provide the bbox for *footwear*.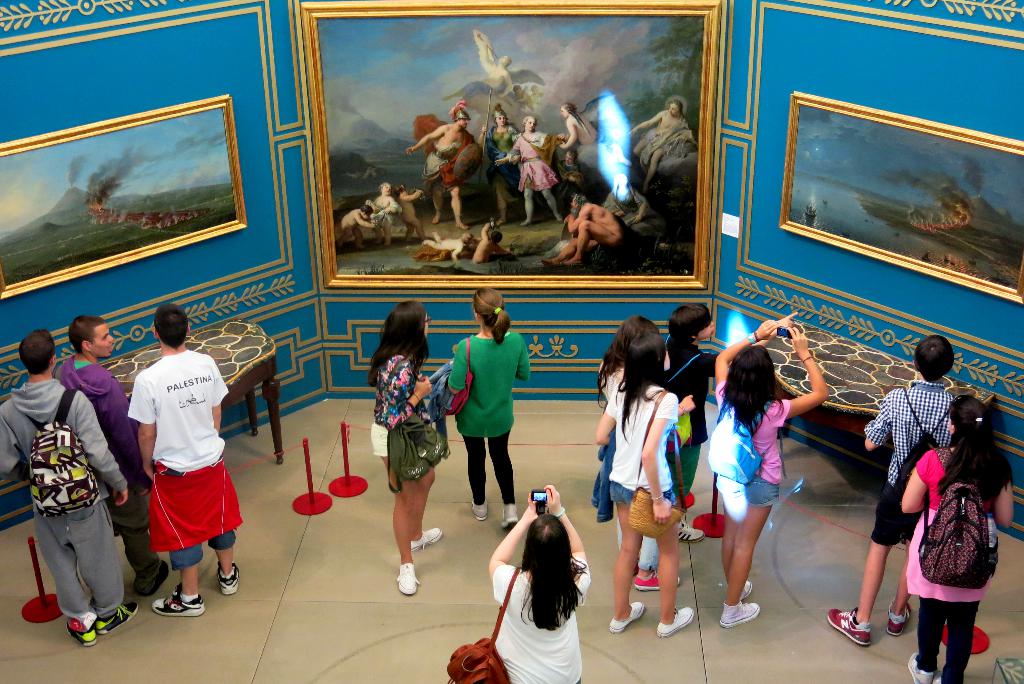
<region>151, 590, 202, 616</region>.
